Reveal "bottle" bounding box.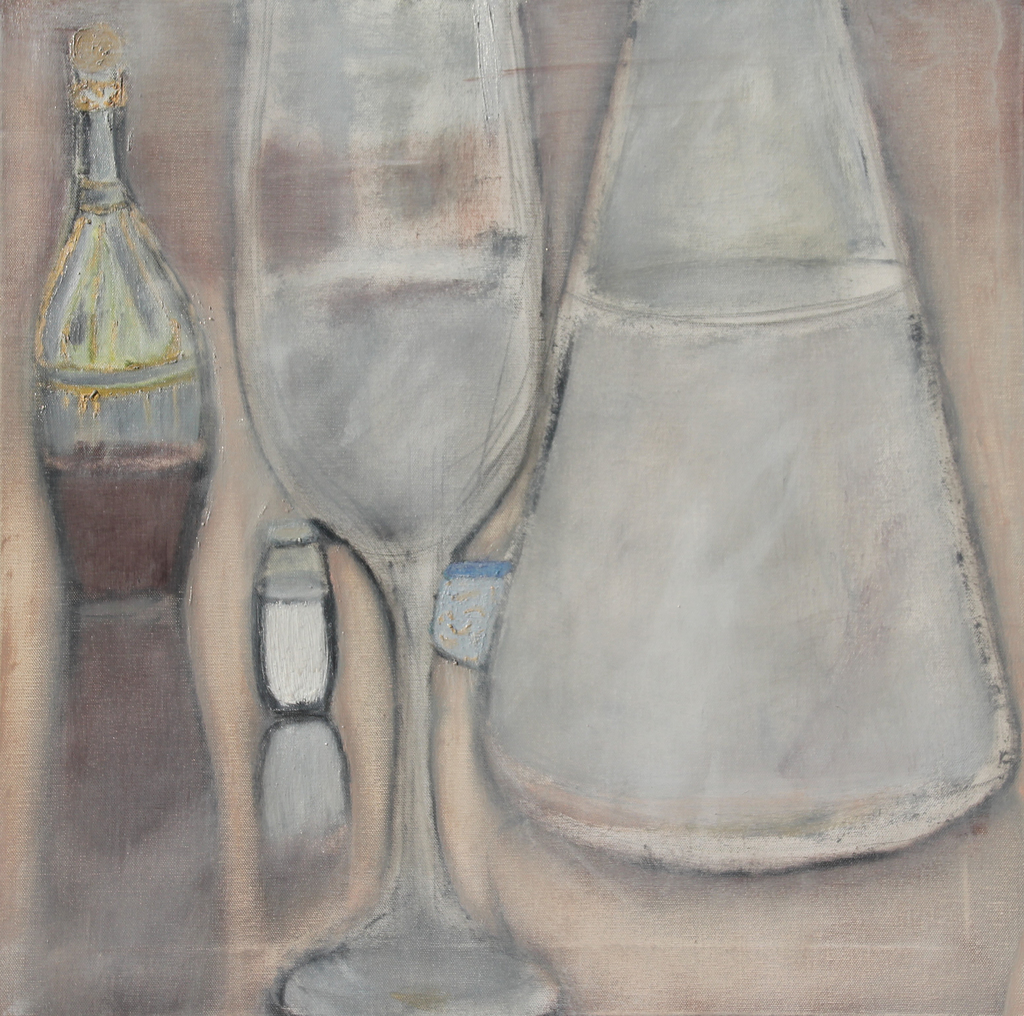
Revealed: {"x1": 37, "y1": 22, "x2": 224, "y2": 598}.
